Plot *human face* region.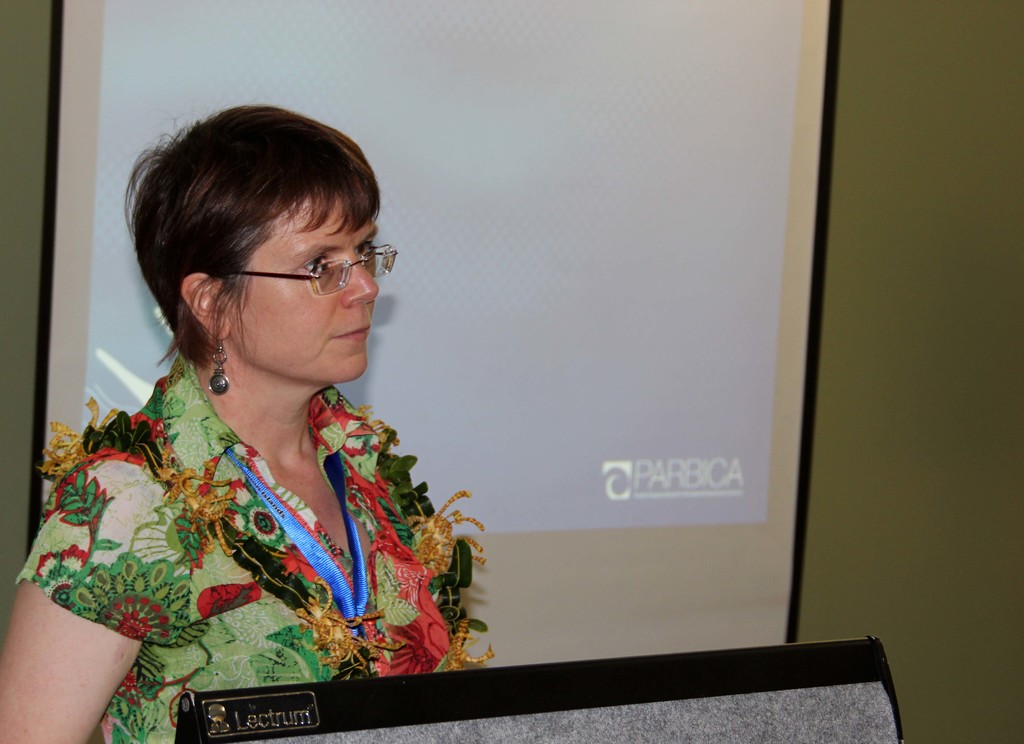
Plotted at rect(229, 195, 380, 382).
